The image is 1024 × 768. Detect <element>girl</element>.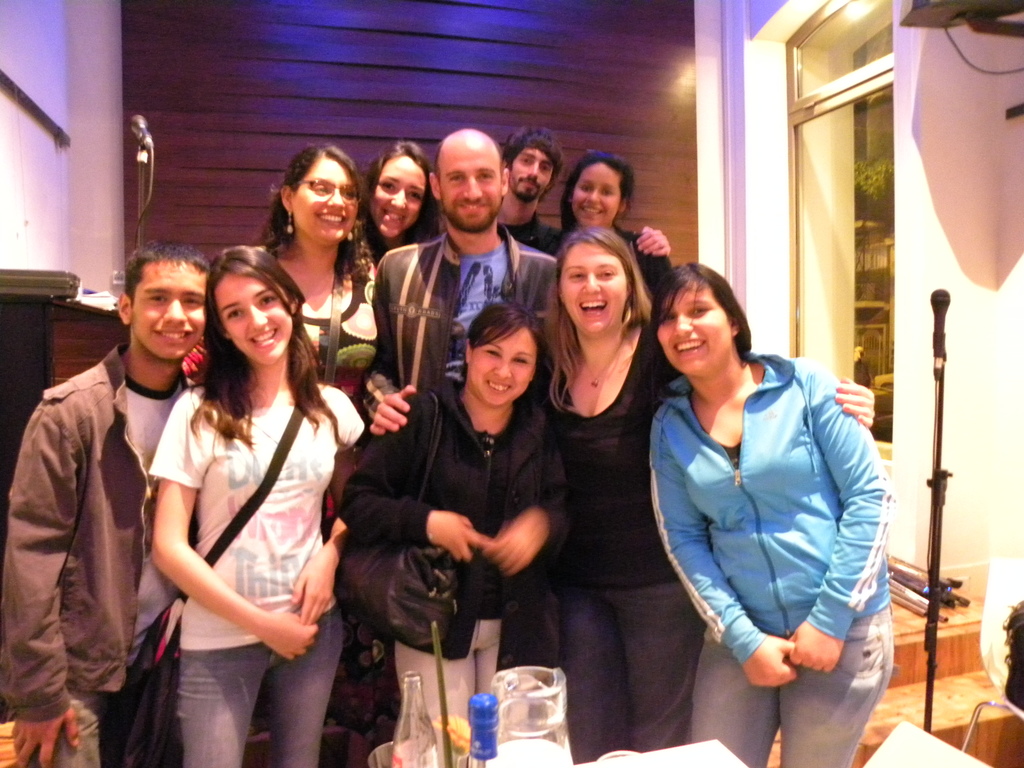
Detection: pyautogui.locateOnScreen(253, 144, 378, 399).
